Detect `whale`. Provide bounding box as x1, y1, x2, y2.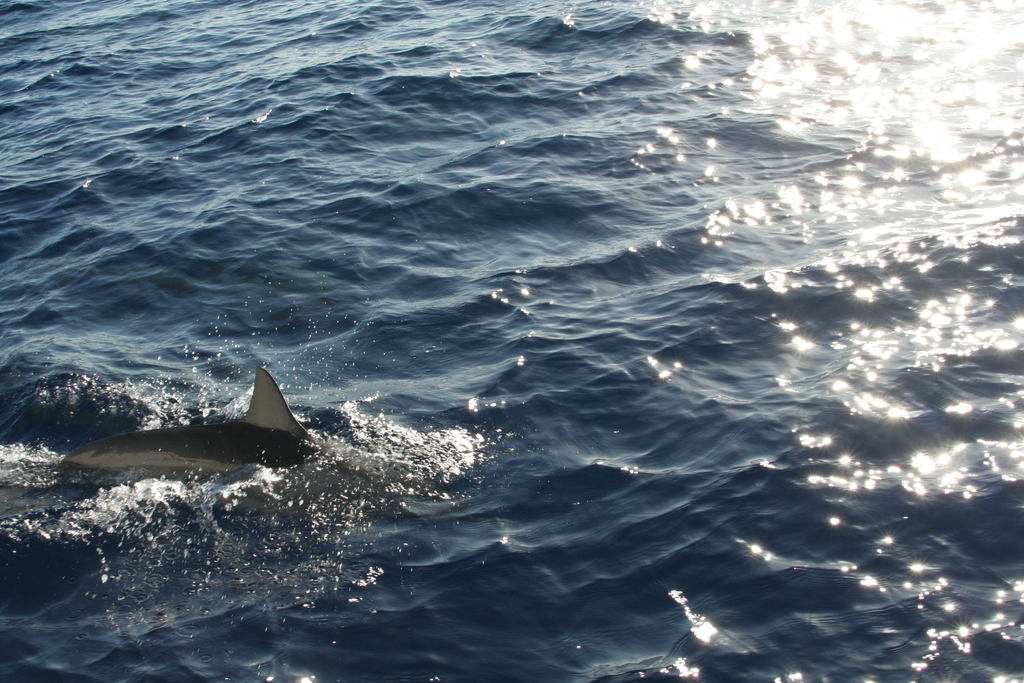
40, 374, 329, 493.
